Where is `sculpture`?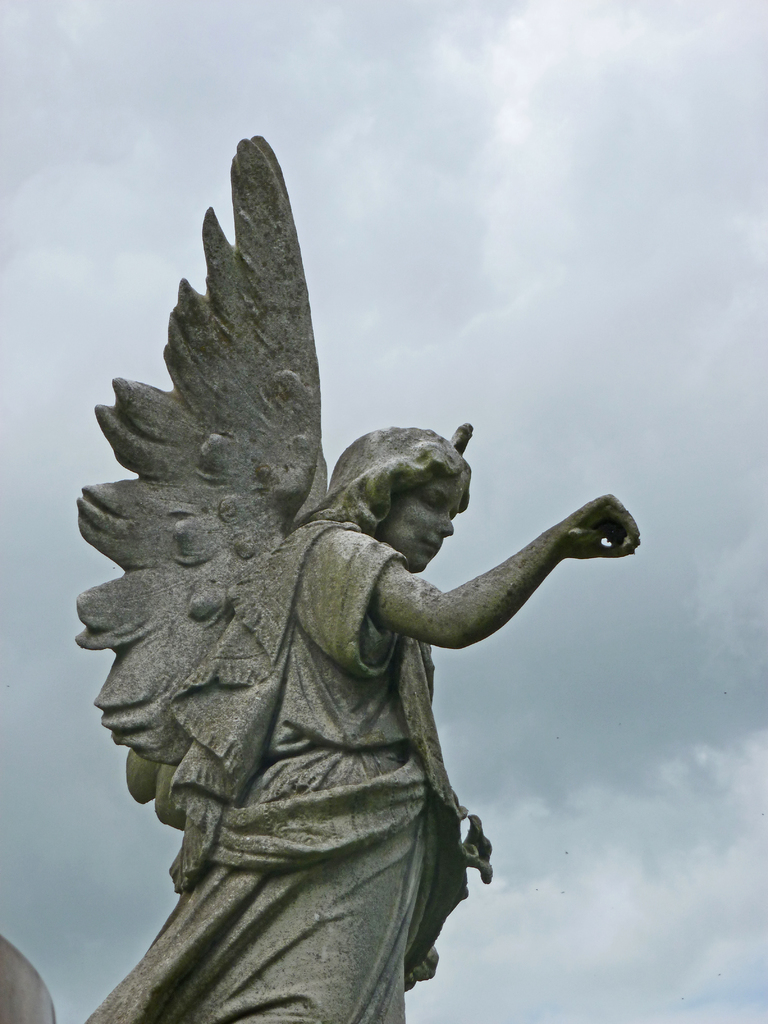
x1=54, y1=147, x2=590, y2=1023.
